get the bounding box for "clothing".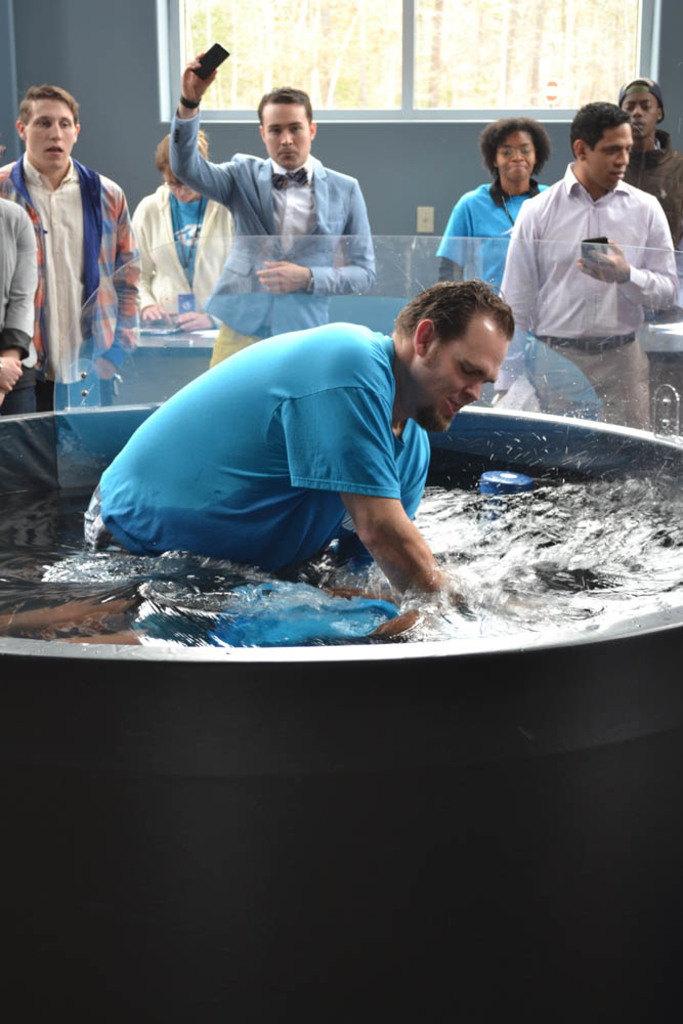
bbox(439, 176, 555, 285).
